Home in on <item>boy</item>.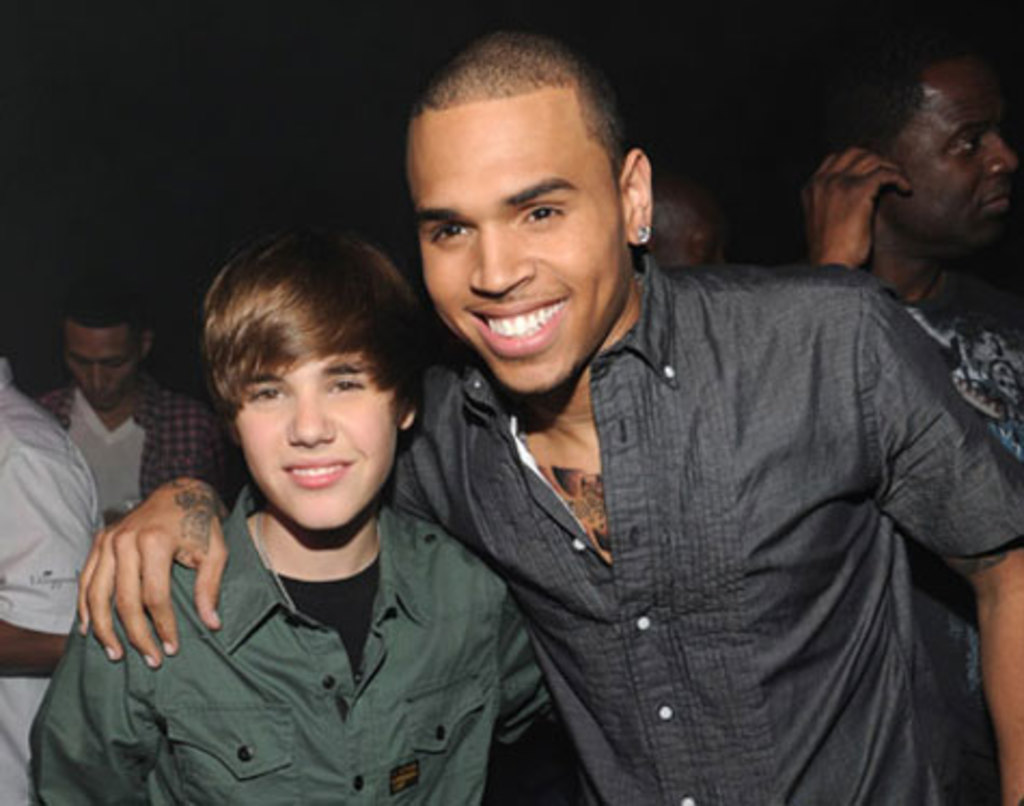
Homed in at l=32, t=269, r=246, b=554.
